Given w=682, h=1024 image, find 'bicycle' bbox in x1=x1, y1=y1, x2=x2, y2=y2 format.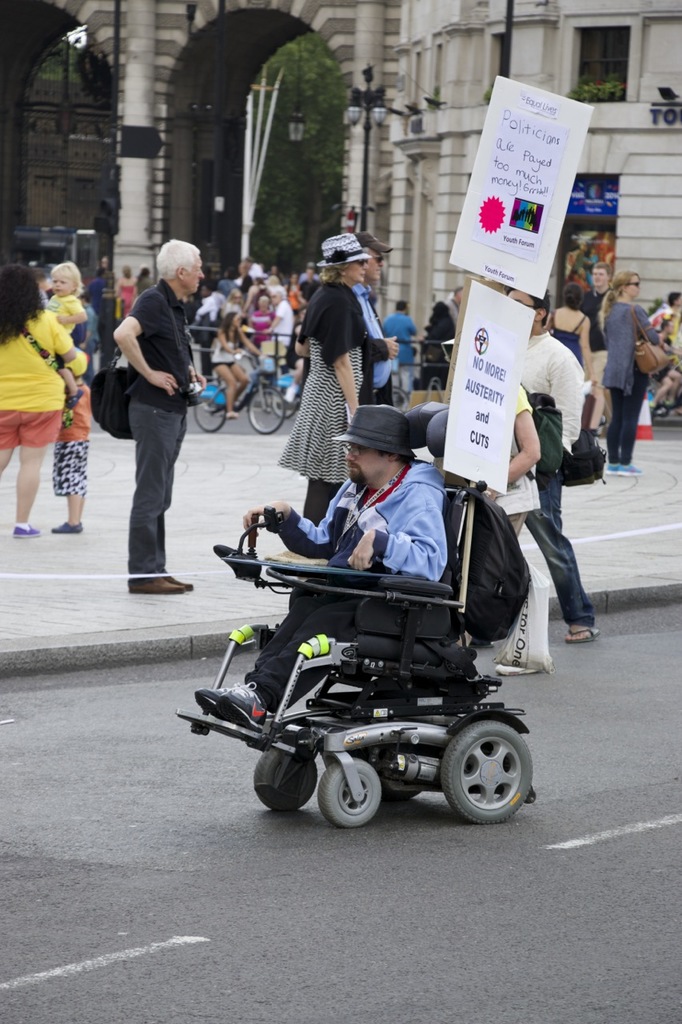
x1=386, y1=378, x2=411, y2=411.
